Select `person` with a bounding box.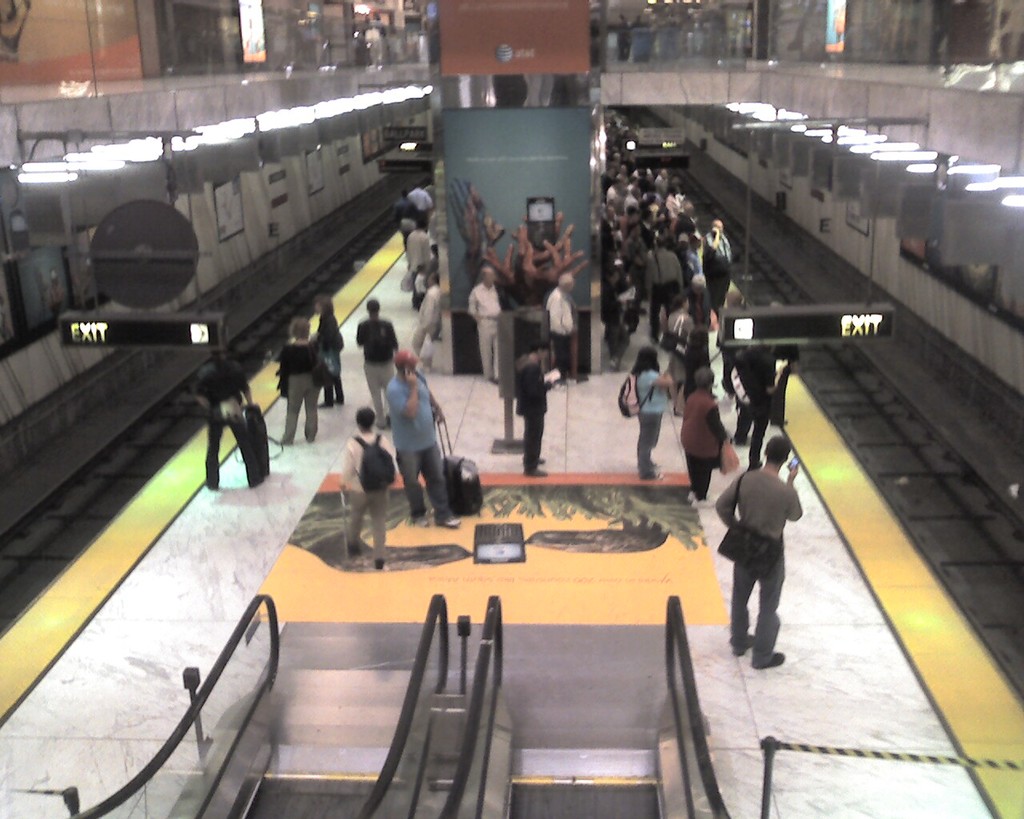
select_region(352, 300, 405, 422).
